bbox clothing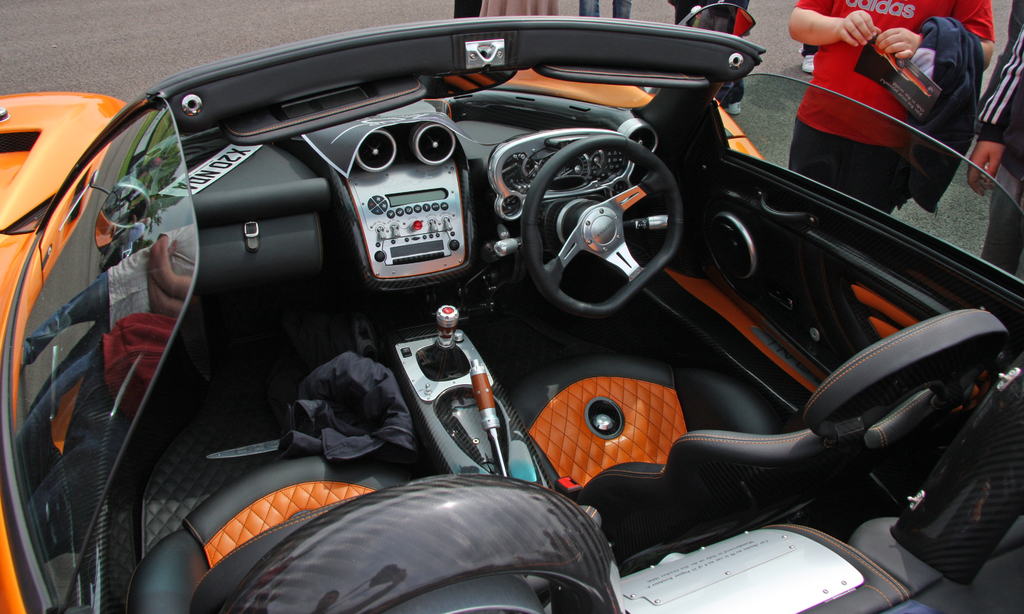
l=760, t=2, r=985, b=213
